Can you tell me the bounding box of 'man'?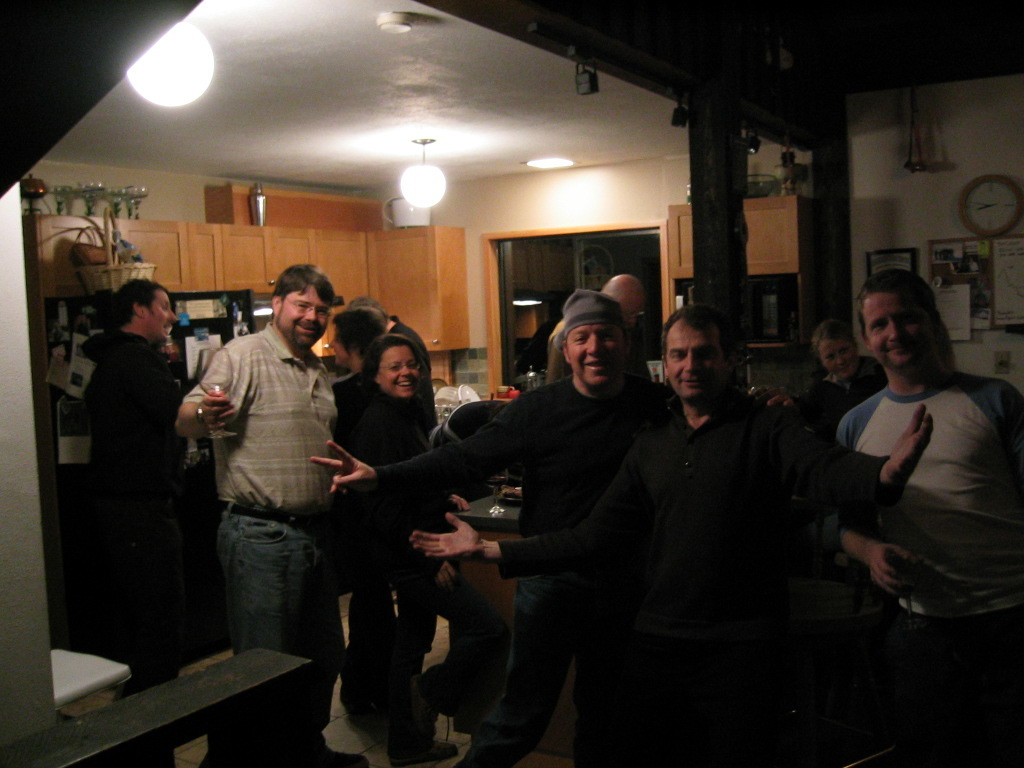
rect(412, 307, 934, 767).
